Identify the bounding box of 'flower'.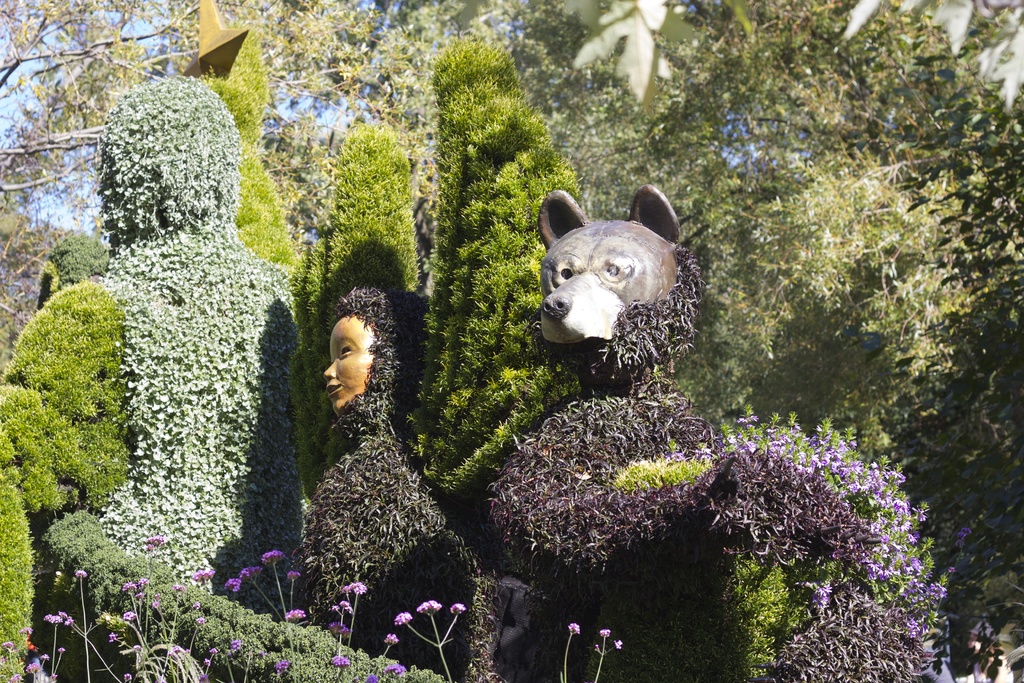
{"x1": 451, "y1": 598, "x2": 468, "y2": 616}.
